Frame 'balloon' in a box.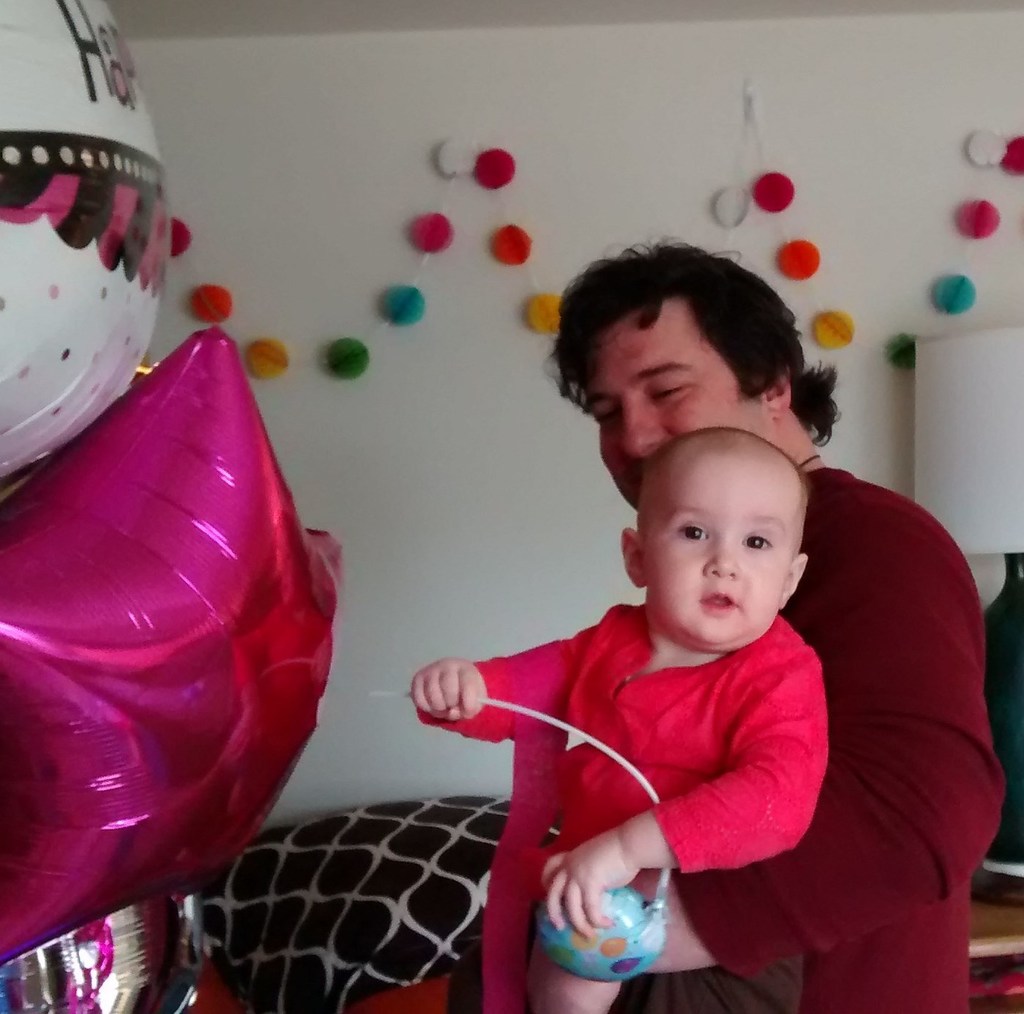
[0,903,223,1013].
